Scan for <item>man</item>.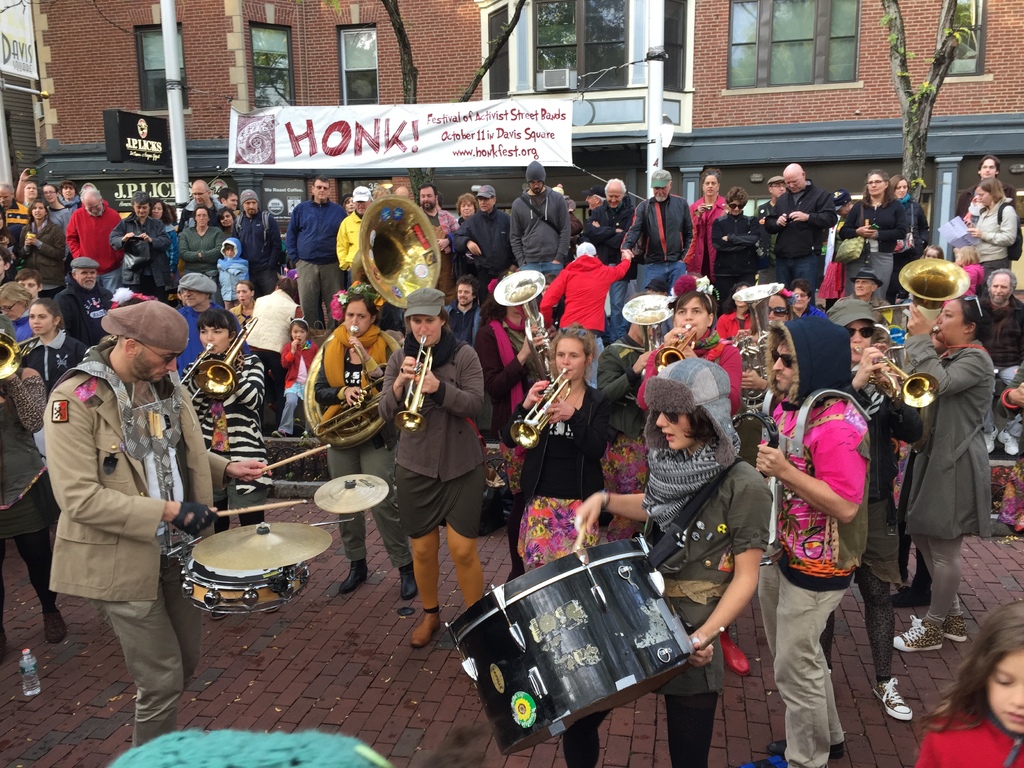
Scan result: x1=0 y1=182 x2=28 y2=229.
